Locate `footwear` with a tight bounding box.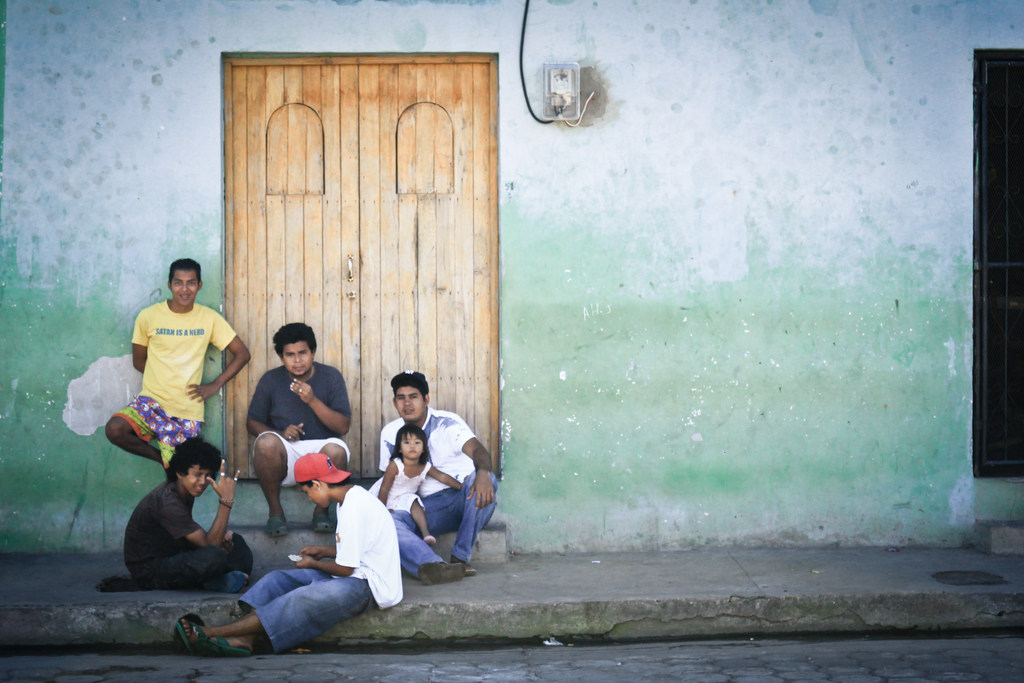
(left=268, top=516, right=289, bottom=541).
